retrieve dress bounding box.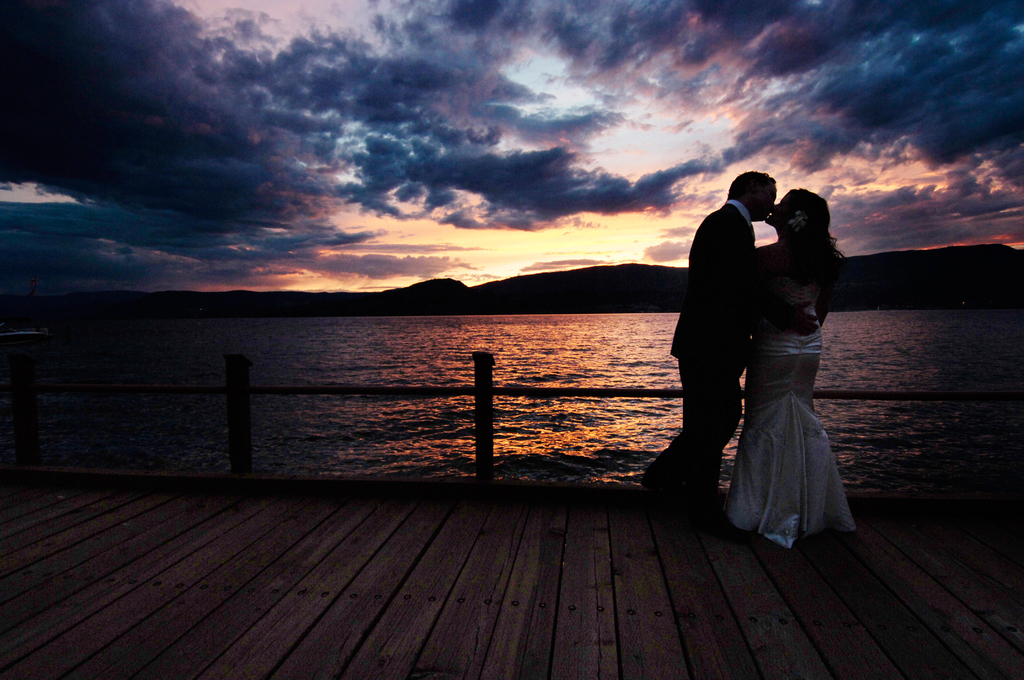
Bounding box: left=718, top=243, right=863, bottom=558.
